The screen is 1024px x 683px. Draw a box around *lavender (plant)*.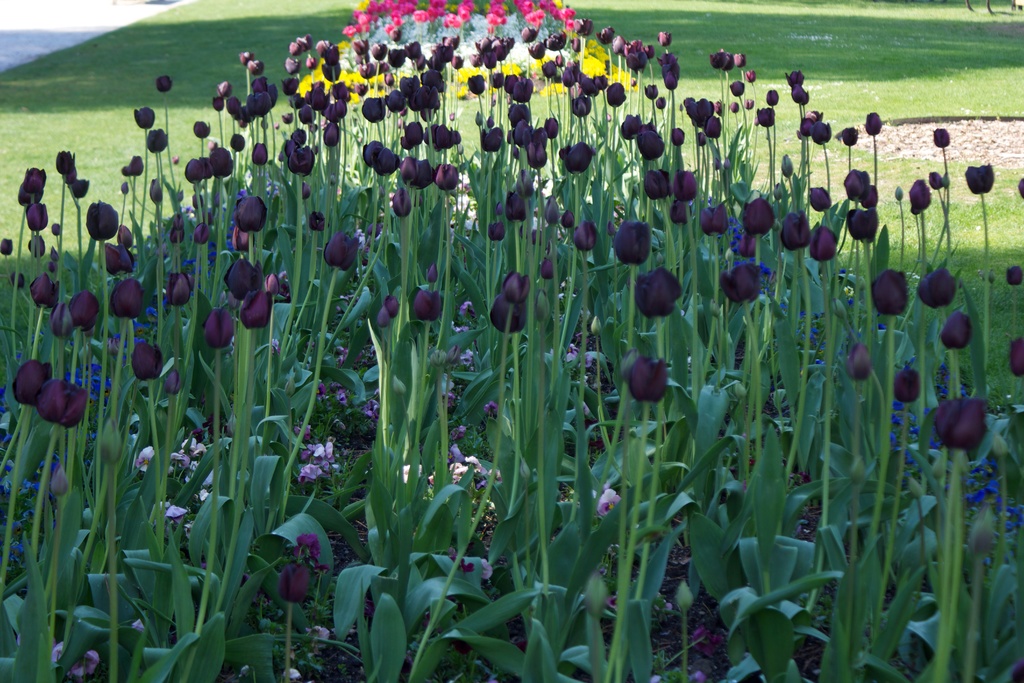
[33,377,88,425].
